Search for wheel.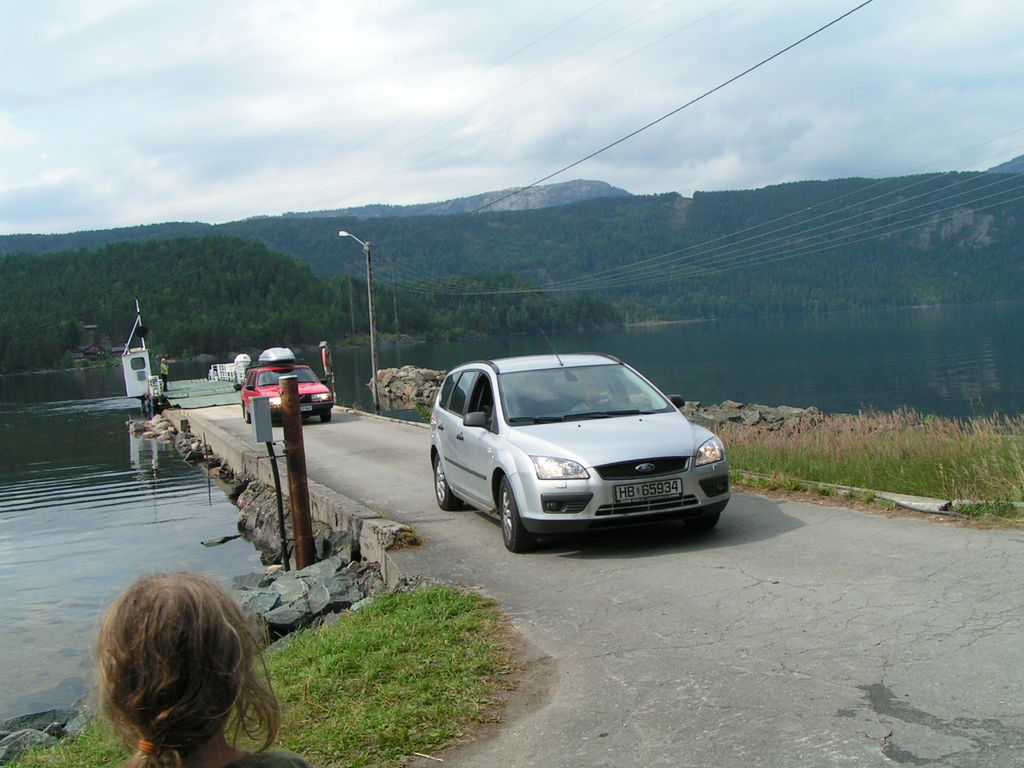
Found at 428, 448, 462, 510.
